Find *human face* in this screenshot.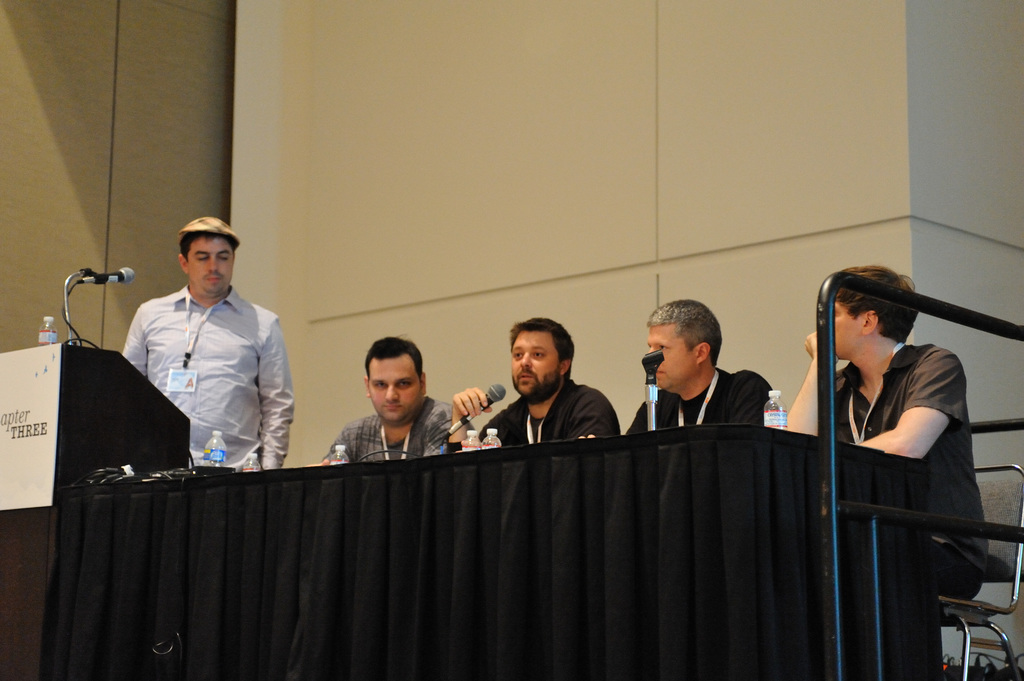
The bounding box for *human face* is crop(187, 235, 234, 298).
